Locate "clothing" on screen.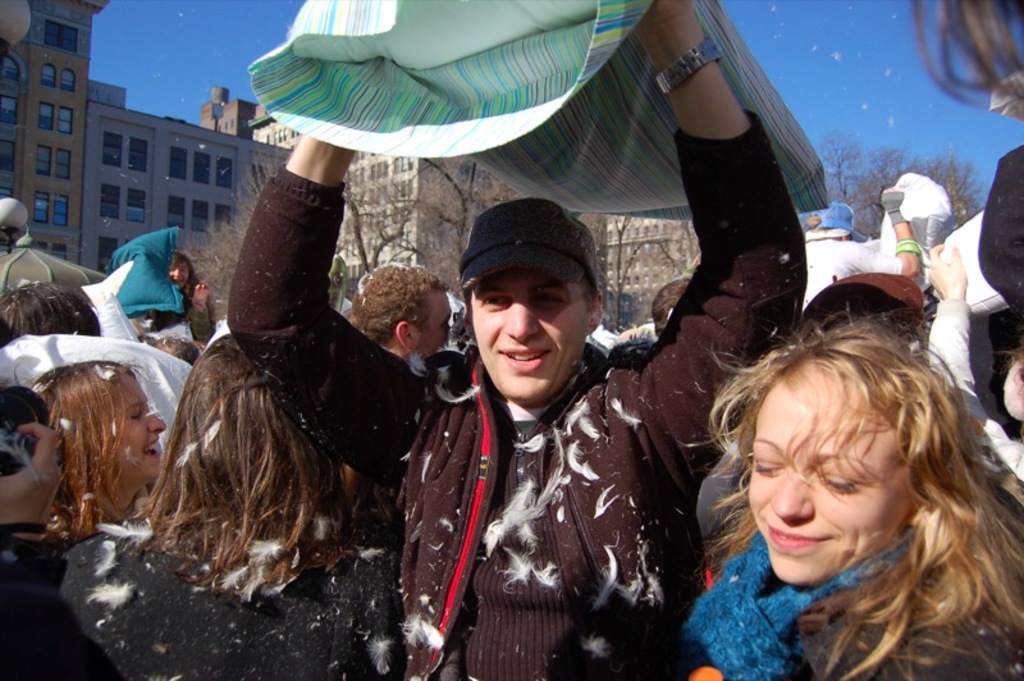
On screen at Rect(796, 200, 908, 306).
